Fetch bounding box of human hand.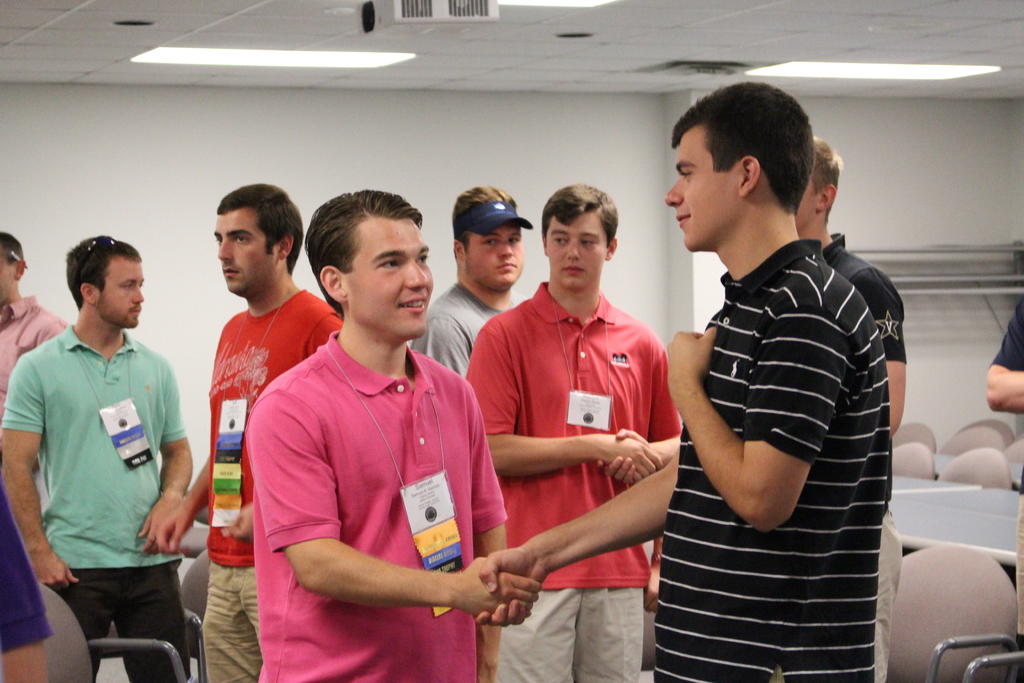
Bbox: 474/546/544/626.
